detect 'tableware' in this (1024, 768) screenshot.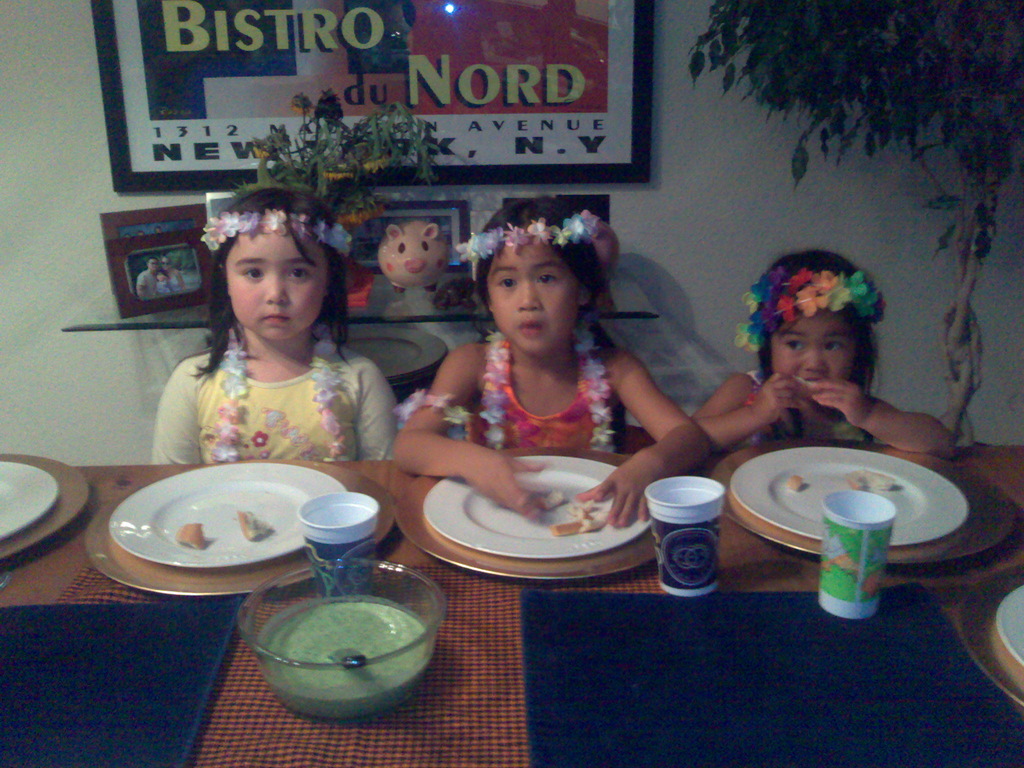
Detection: (left=705, top=437, right=1017, bottom=572).
